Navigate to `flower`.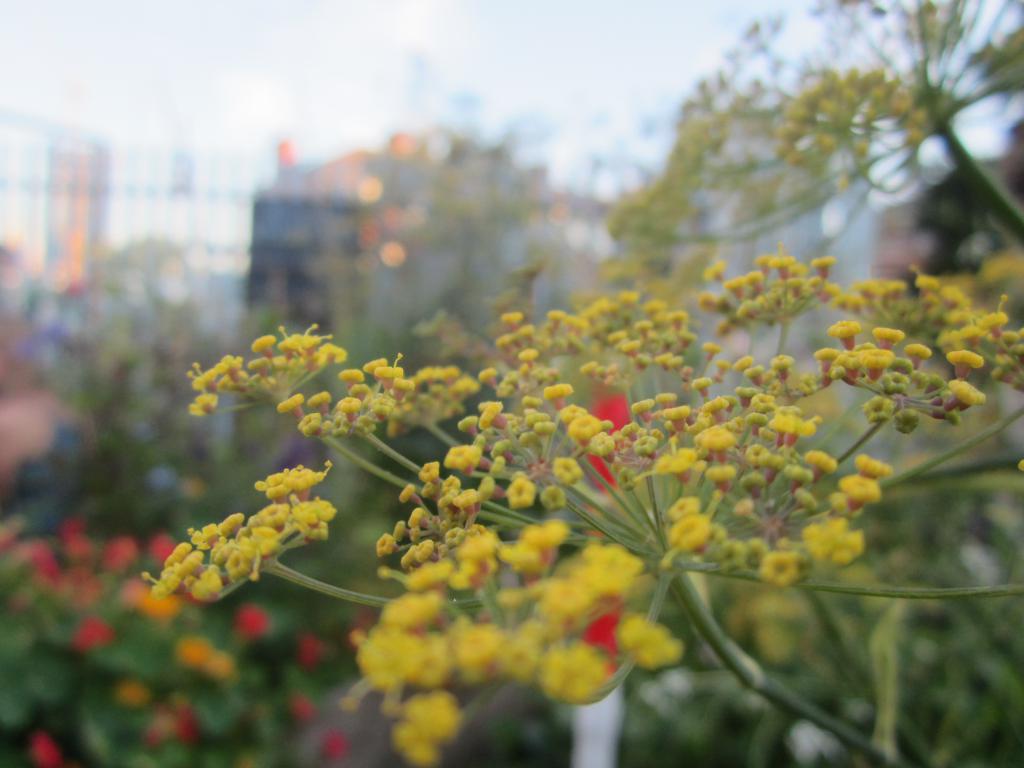
Navigation target: left=620, top=618, right=684, bottom=669.
